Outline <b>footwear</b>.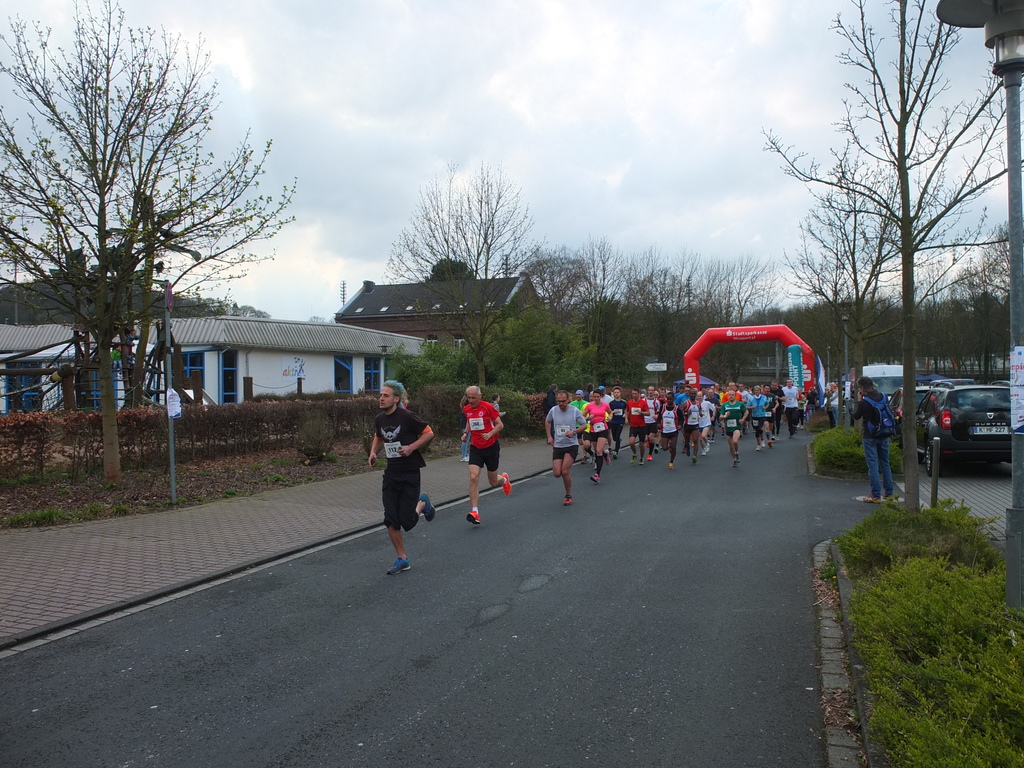
Outline: 882,493,892,501.
